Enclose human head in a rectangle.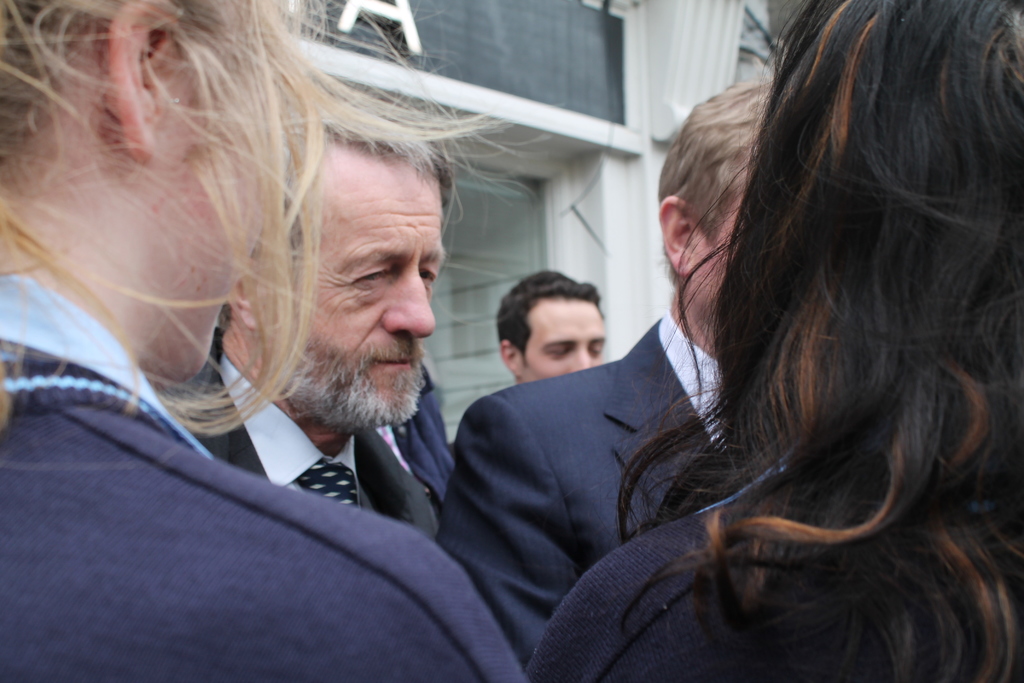
<box>226,92,444,431</box>.
